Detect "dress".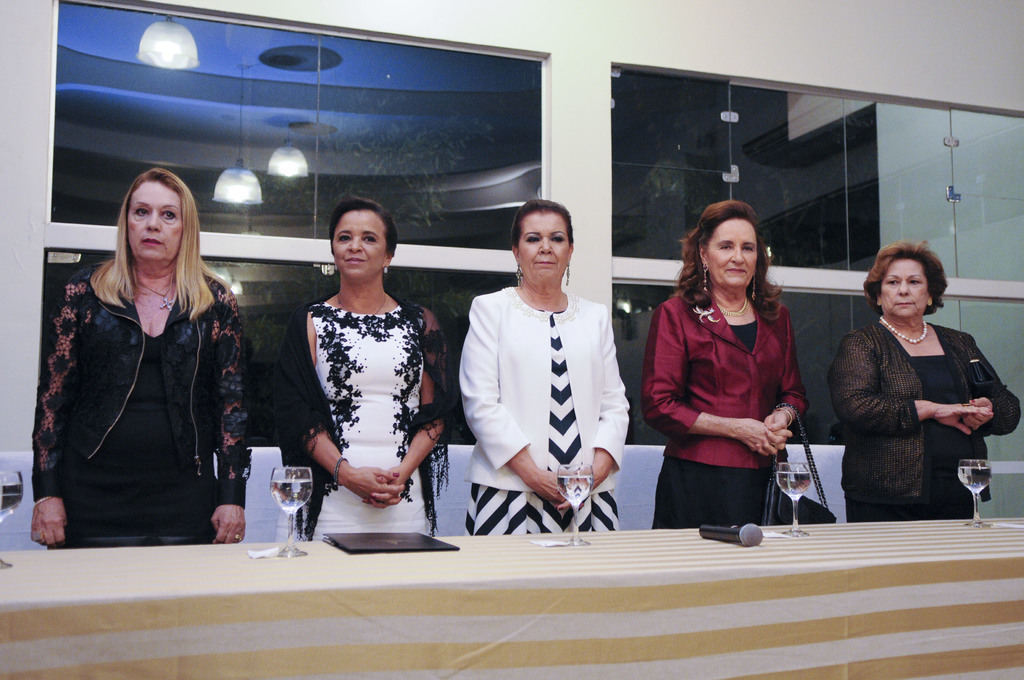
Detected at box=[34, 263, 257, 545].
